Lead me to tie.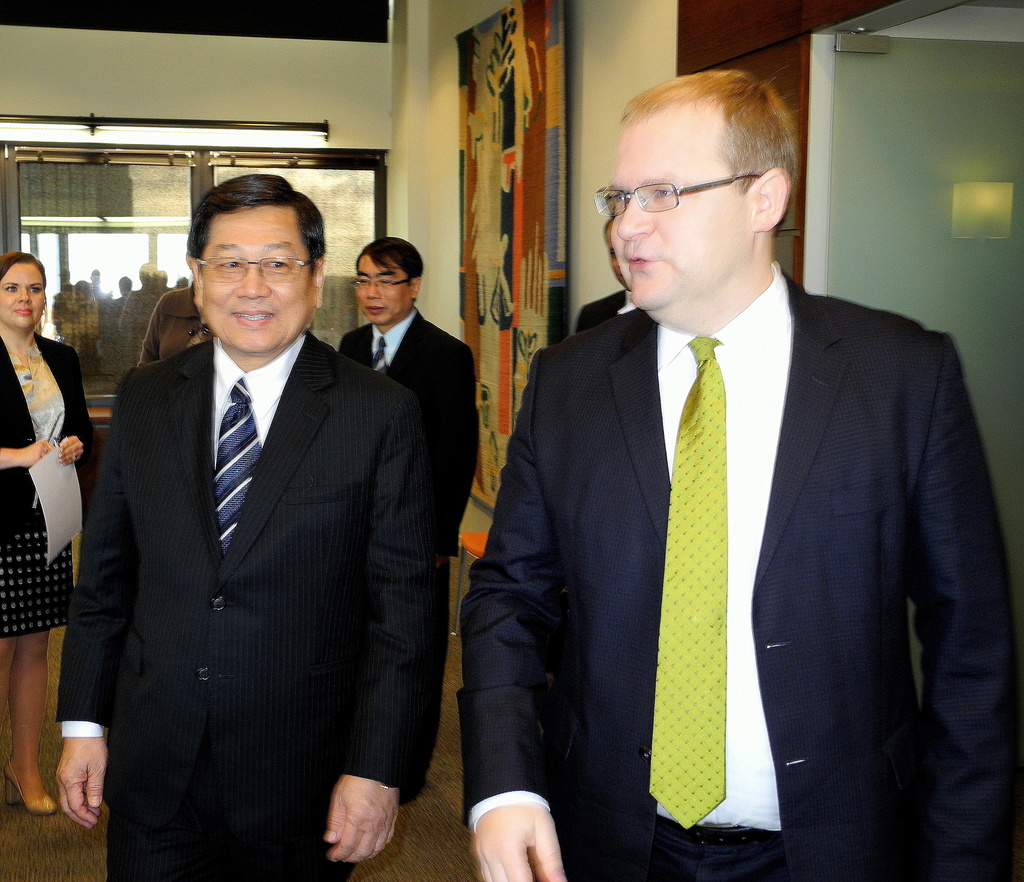
Lead to [x1=216, y1=371, x2=264, y2=566].
